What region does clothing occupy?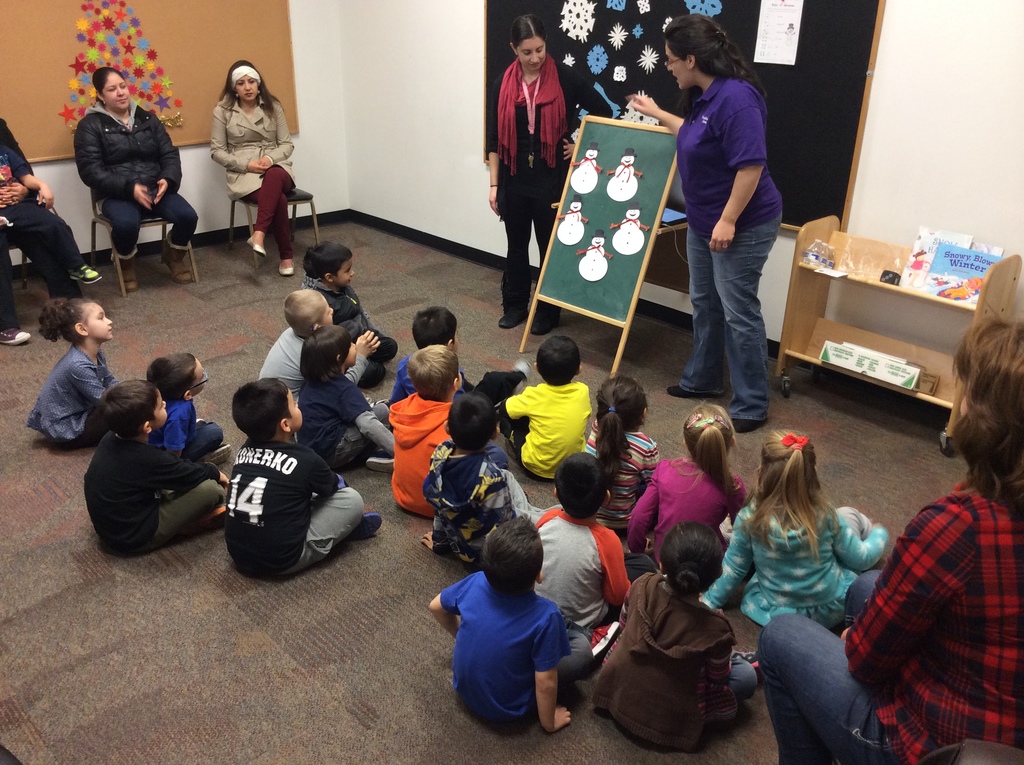
region(22, 342, 132, 443).
